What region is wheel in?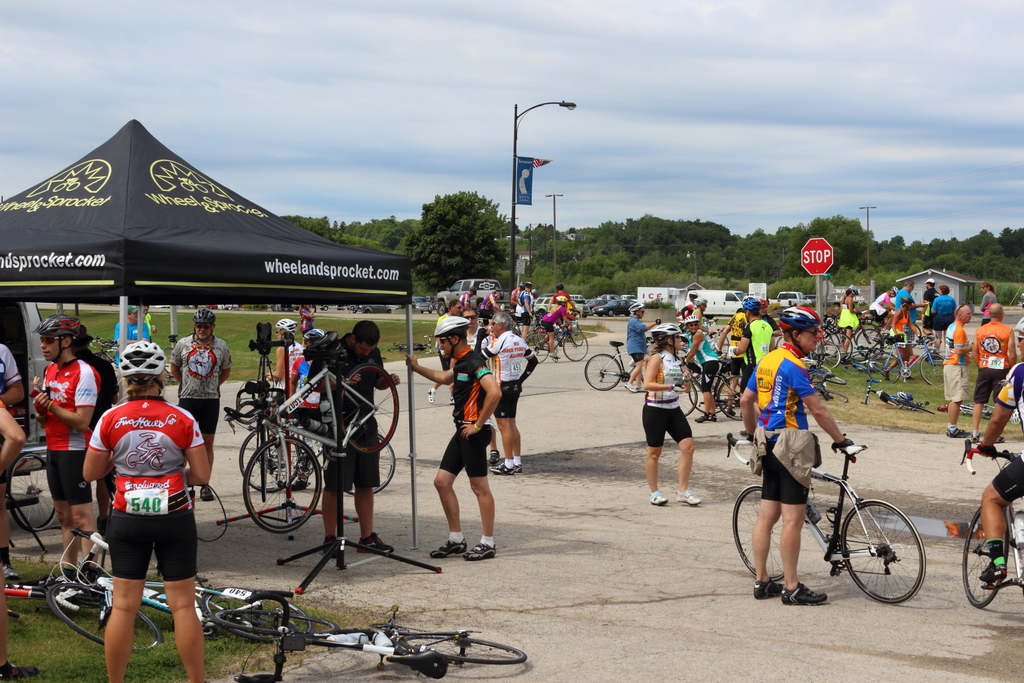
bbox(316, 436, 350, 470).
